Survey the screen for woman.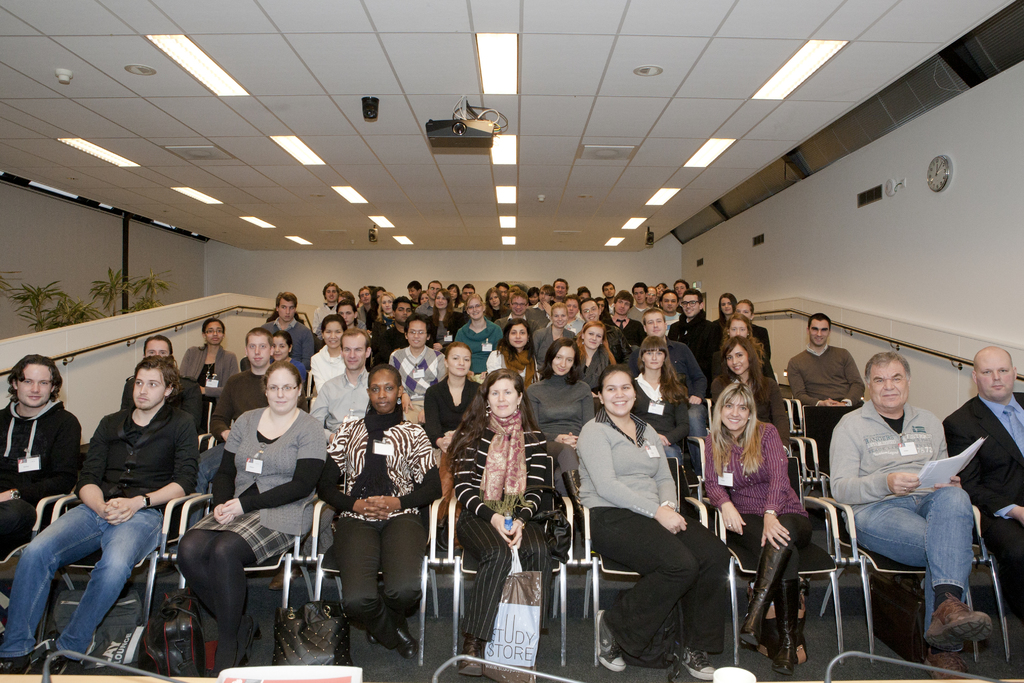
Survey found: 718:292:733:320.
